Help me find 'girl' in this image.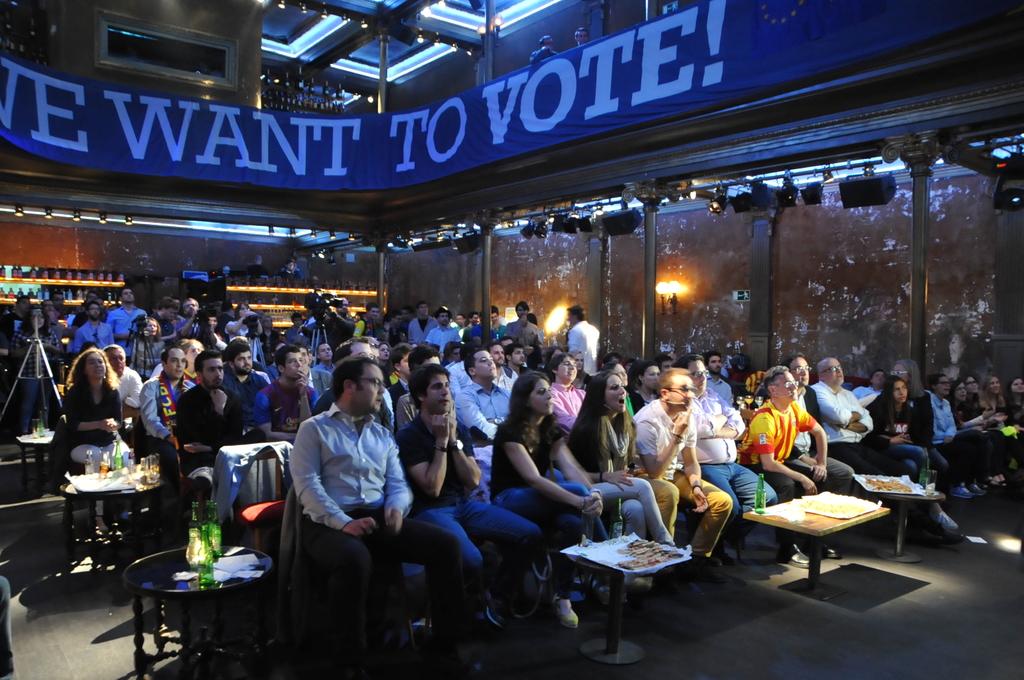
Found it: <box>130,319,165,383</box>.
